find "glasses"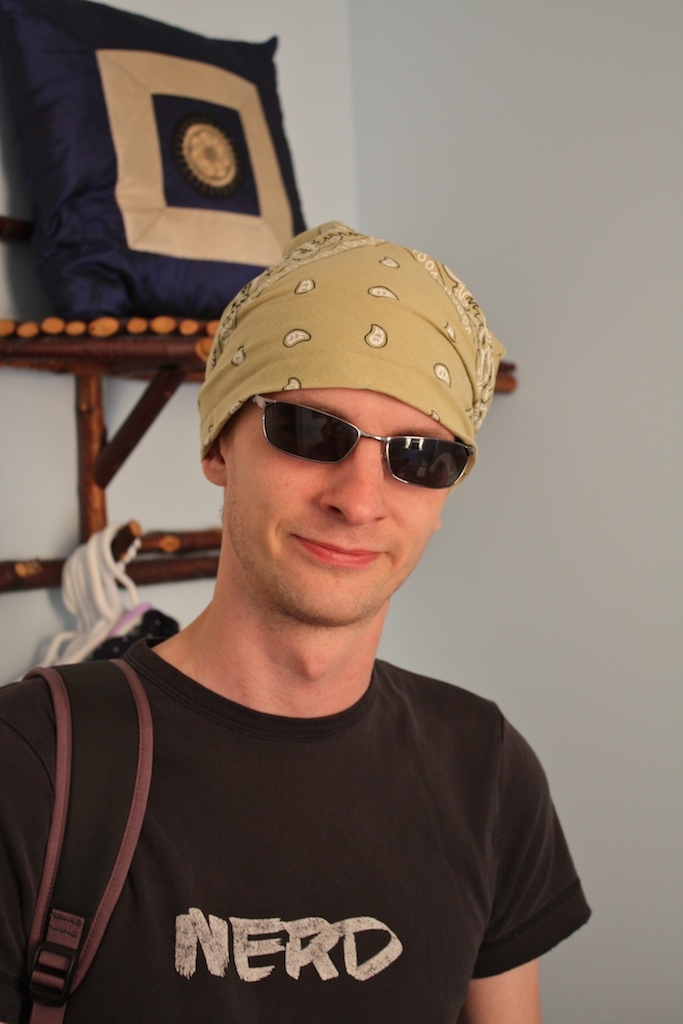
box(254, 413, 437, 469)
